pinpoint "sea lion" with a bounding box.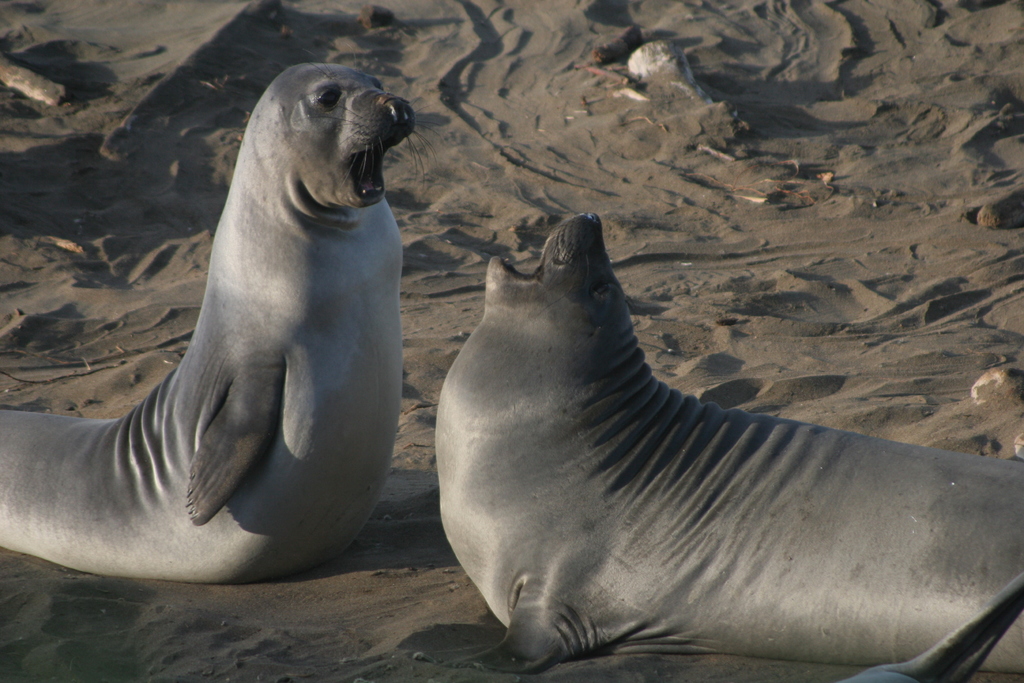
x1=12, y1=55, x2=425, y2=585.
